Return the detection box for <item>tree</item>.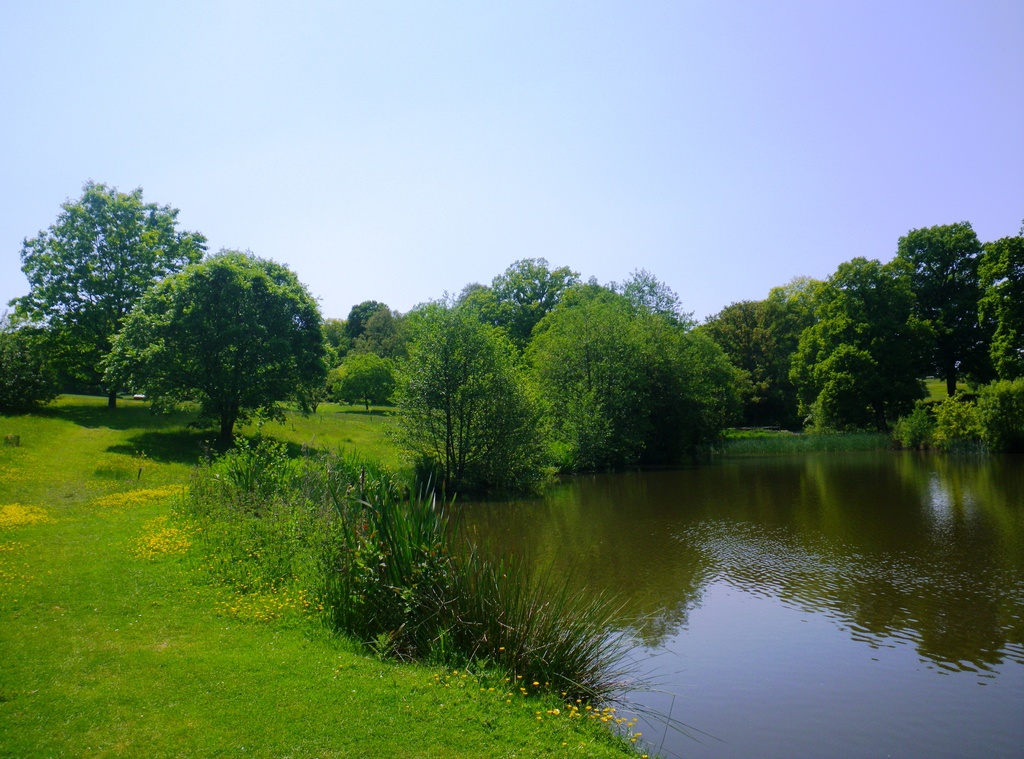
[335,290,406,339].
